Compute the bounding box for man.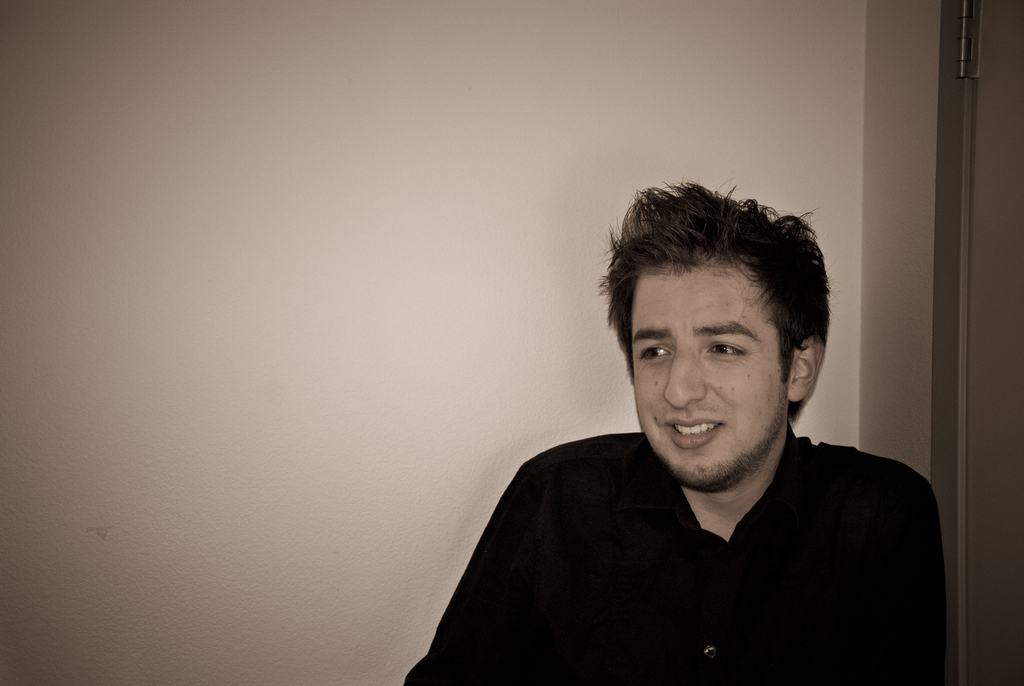
397/172/968/659.
